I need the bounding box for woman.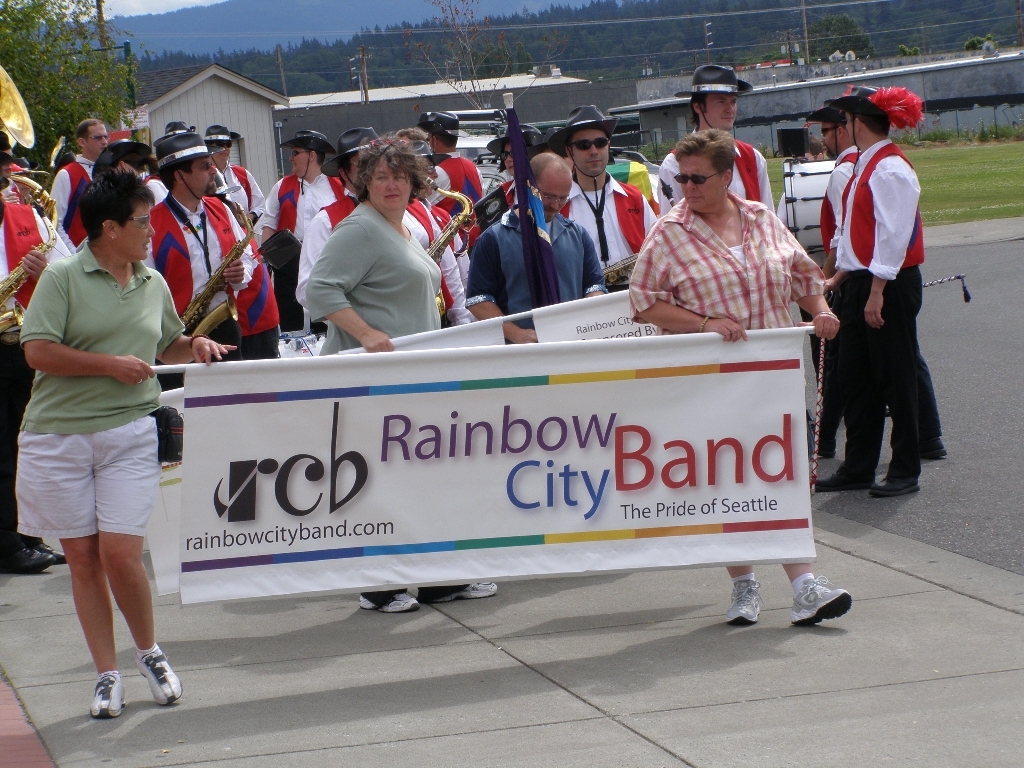
Here it is: 290,135,448,350.
